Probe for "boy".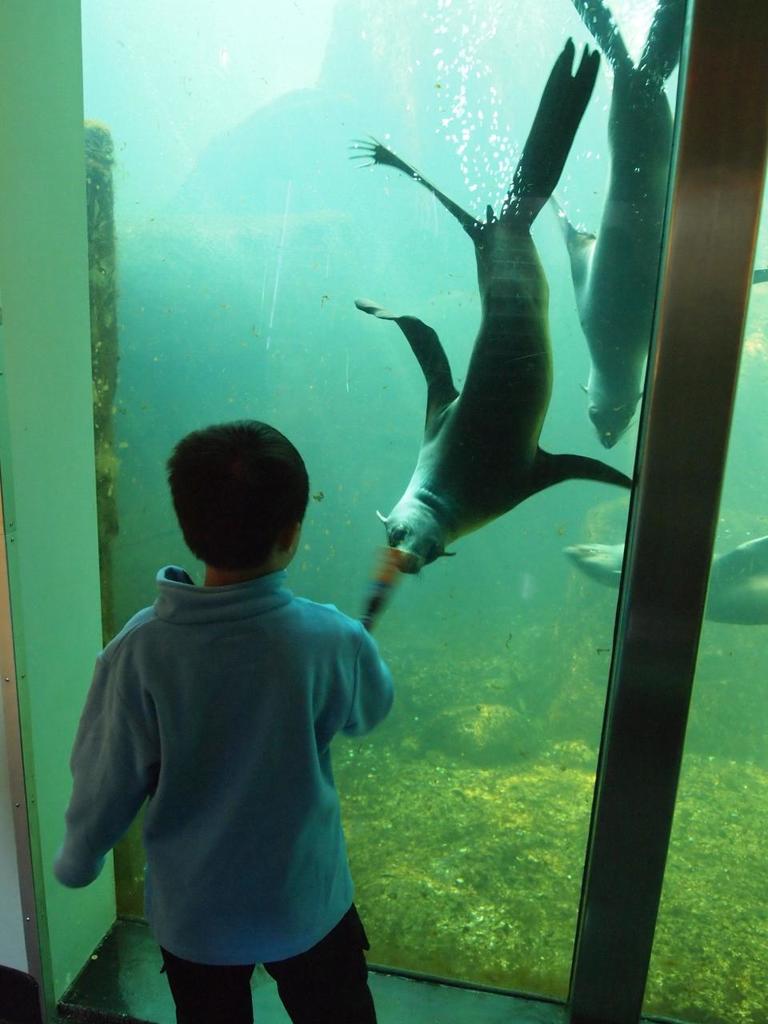
Probe result: crop(64, 390, 415, 989).
